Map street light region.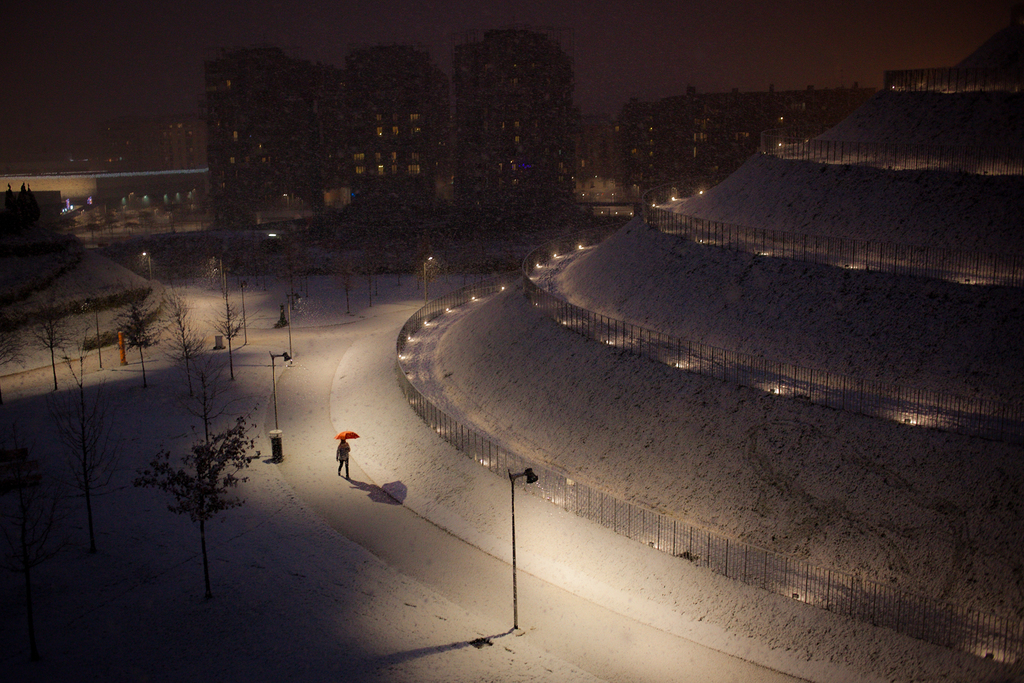
Mapped to (268,229,294,353).
